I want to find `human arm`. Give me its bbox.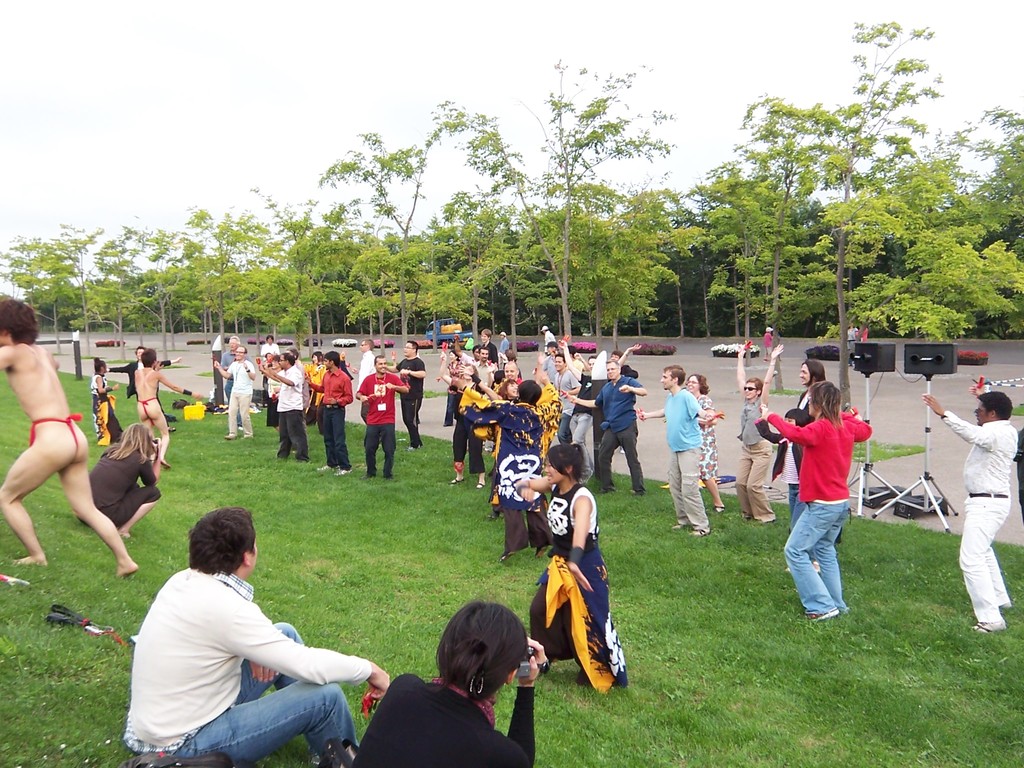
BBox(267, 366, 300, 386).
